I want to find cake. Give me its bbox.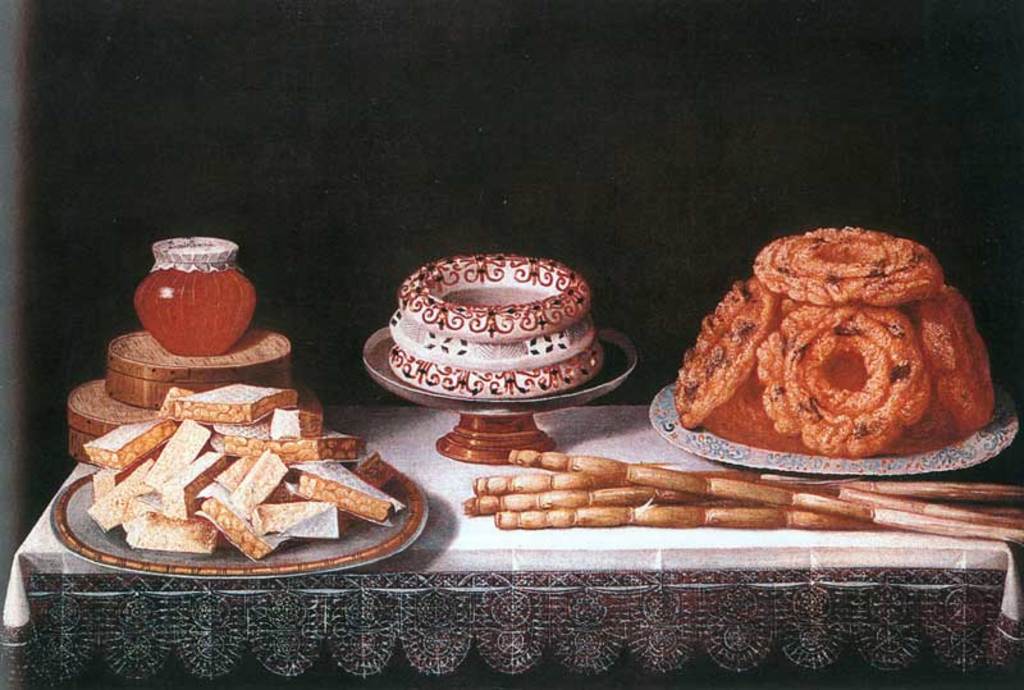
675 225 998 458.
